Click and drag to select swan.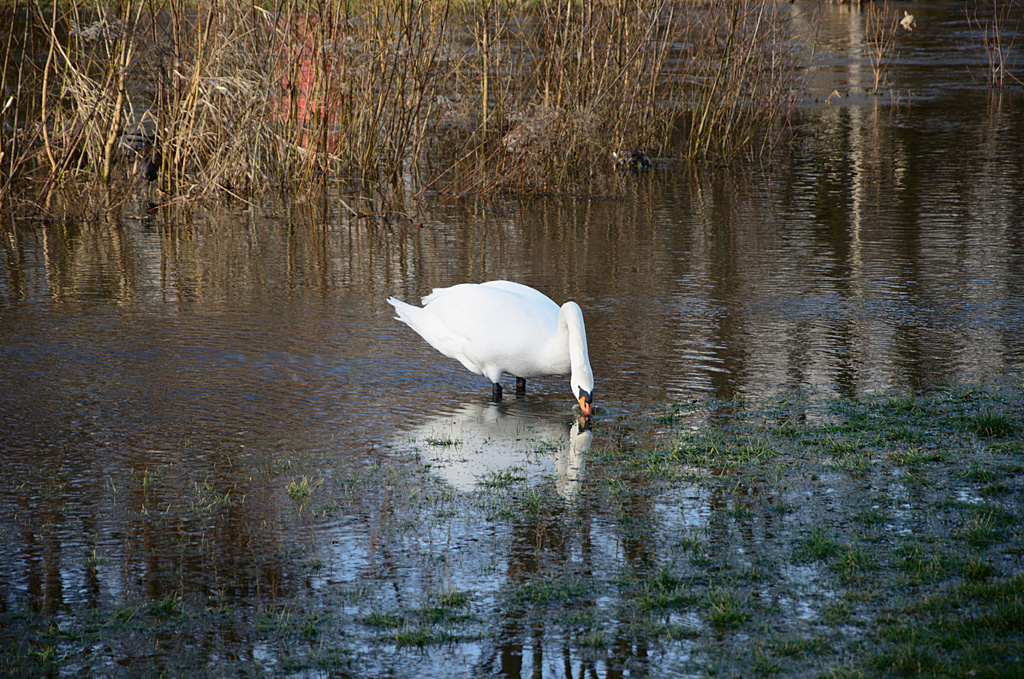
Selection: select_region(425, 268, 646, 412).
